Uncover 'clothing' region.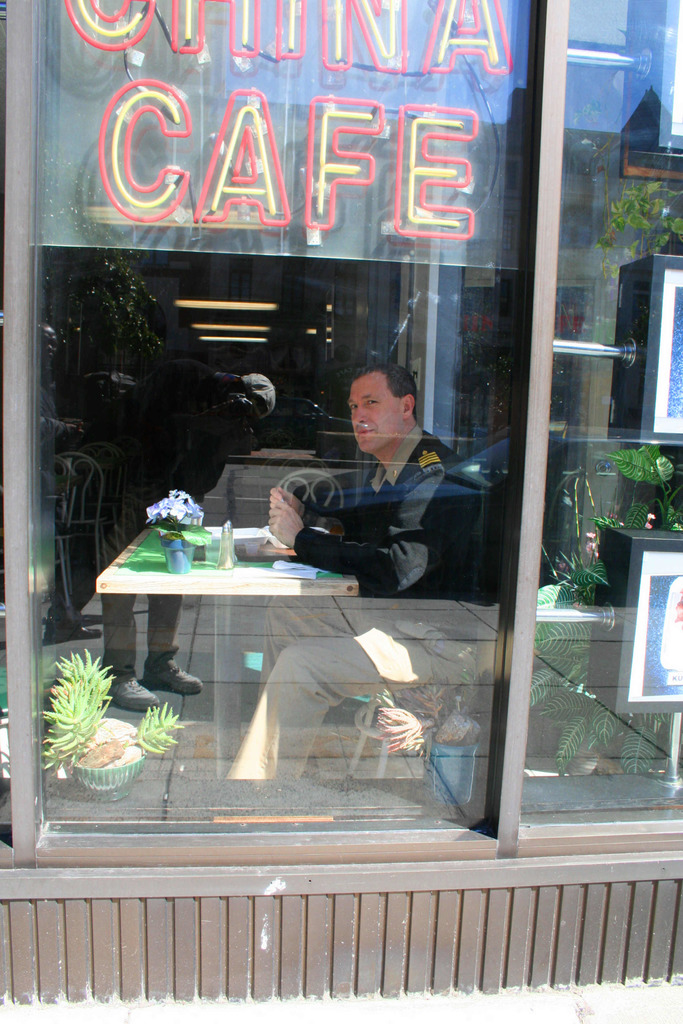
Uncovered: x1=220, y1=594, x2=509, y2=781.
